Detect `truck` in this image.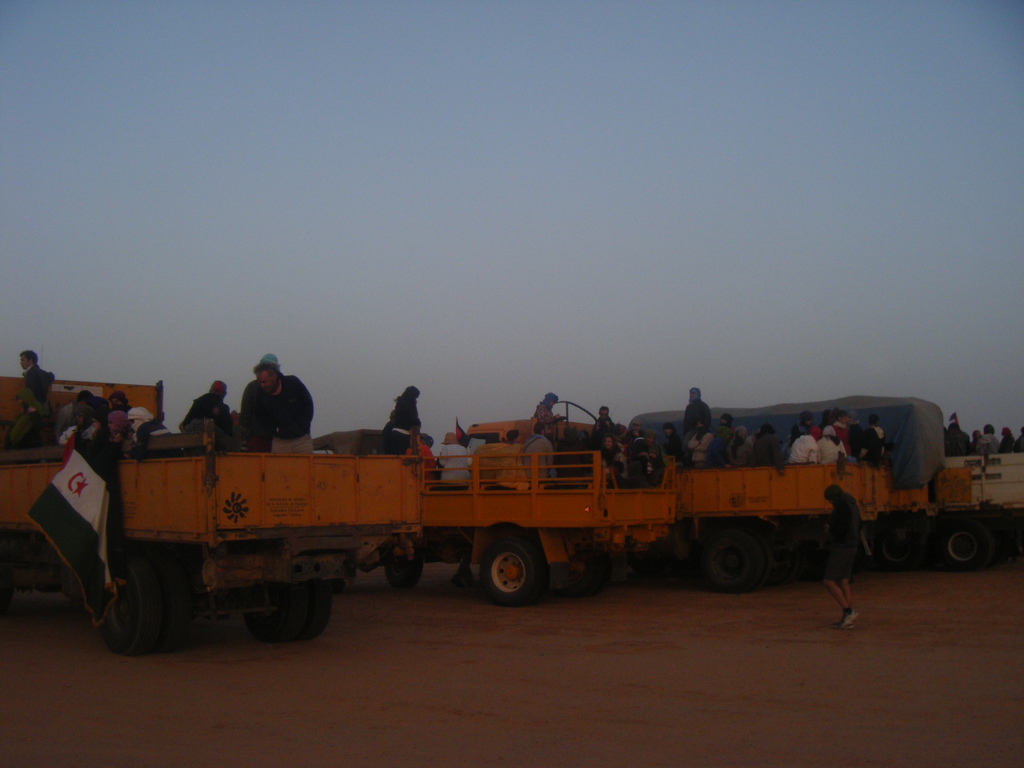
Detection: rect(0, 380, 435, 668).
